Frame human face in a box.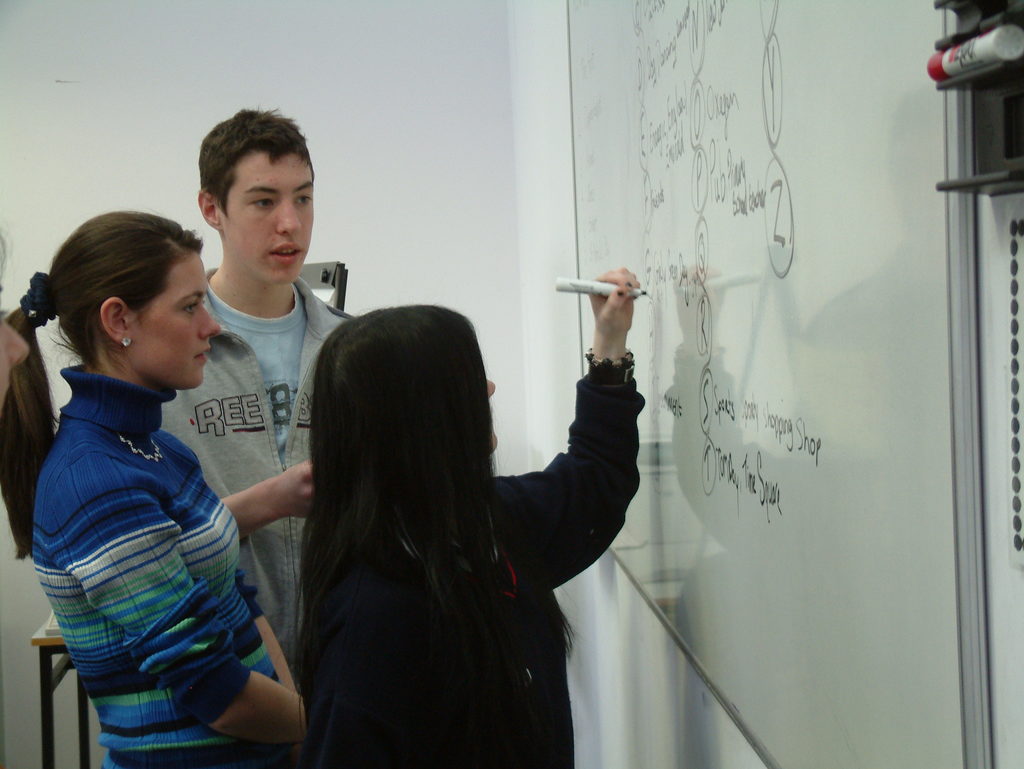
[131,254,223,391].
